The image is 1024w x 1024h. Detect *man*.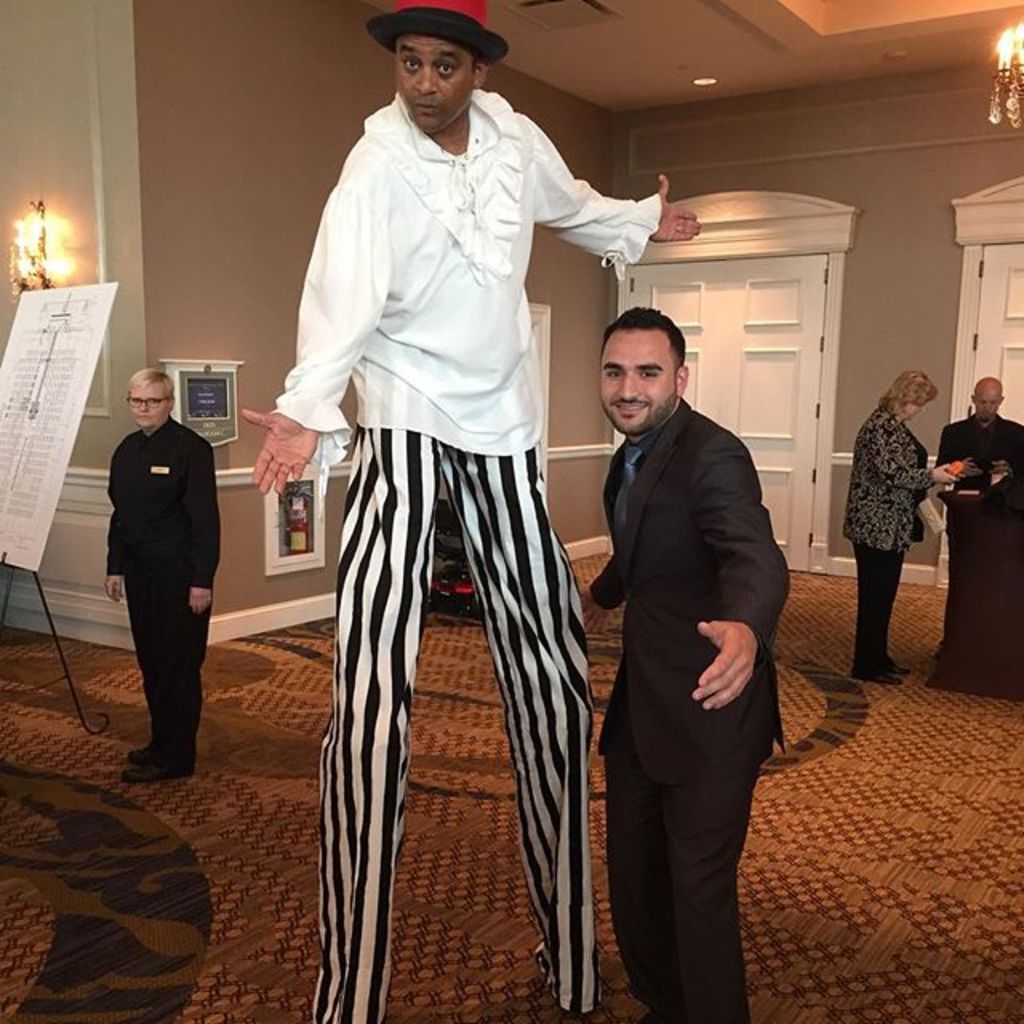
Detection: [left=565, top=259, right=803, bottom=1023].
